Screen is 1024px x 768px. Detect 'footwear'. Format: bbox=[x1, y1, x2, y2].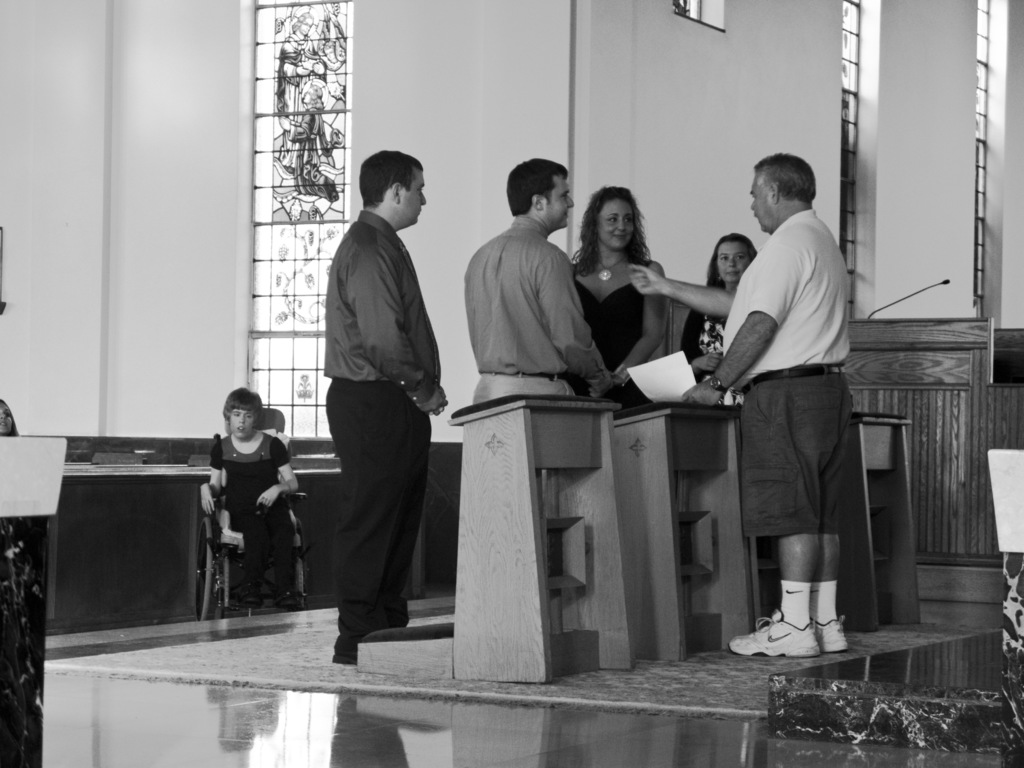
bbox=[230, 590, 262, 605].
